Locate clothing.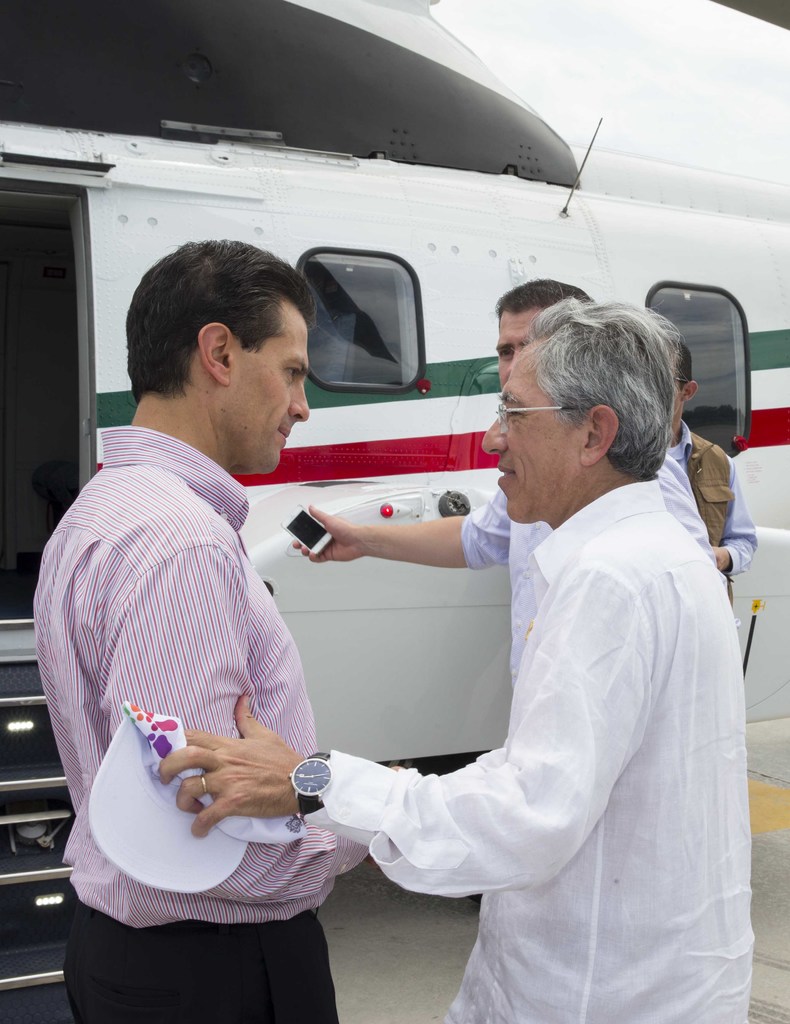
Bounding box: <region>30, 428, 372, 1023</region>.
